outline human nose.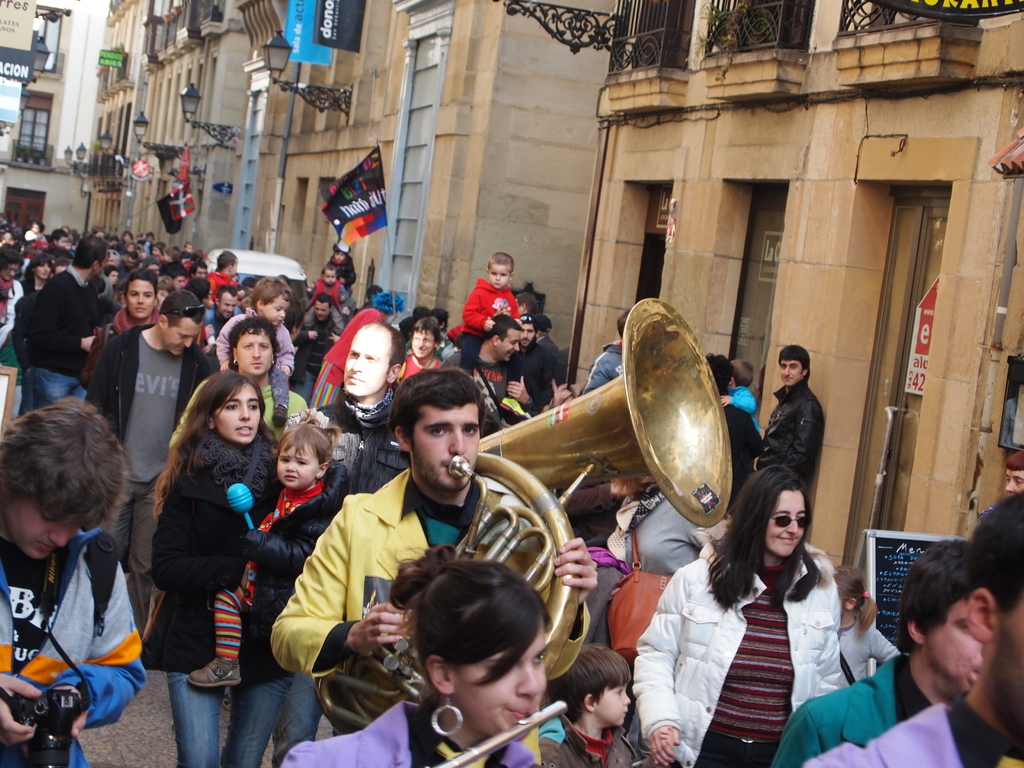
Outline: <box>494,275,500,282</box>.
